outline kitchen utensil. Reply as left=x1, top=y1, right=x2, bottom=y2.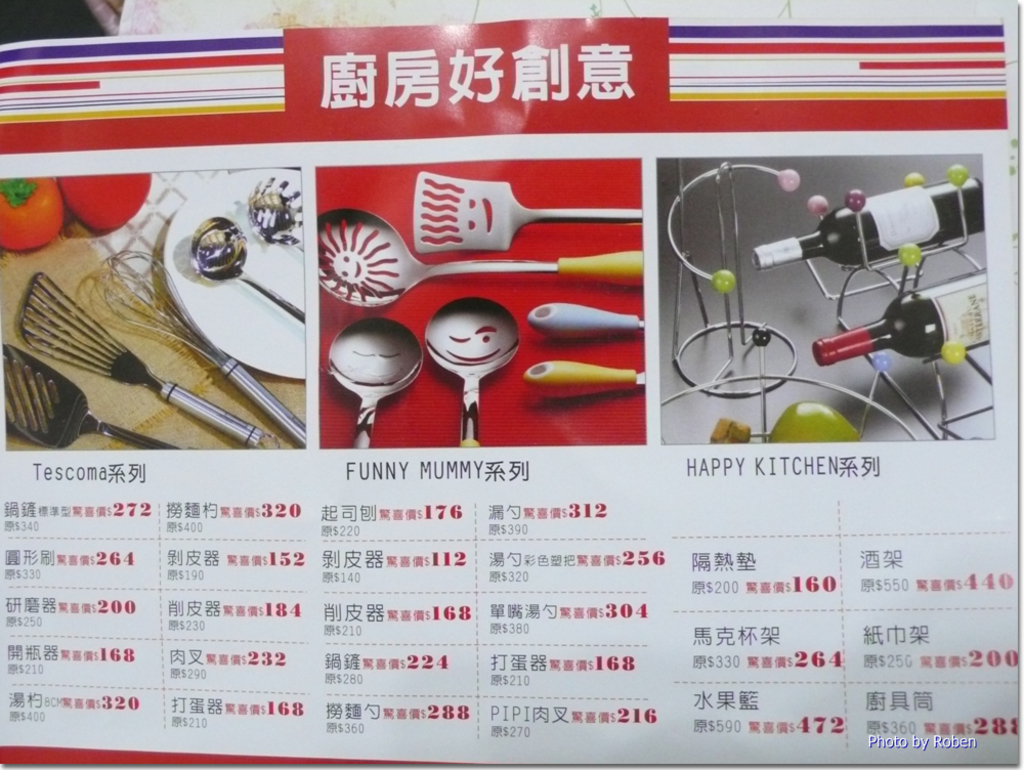
left=244, top=173, right=306, bottom=252.
